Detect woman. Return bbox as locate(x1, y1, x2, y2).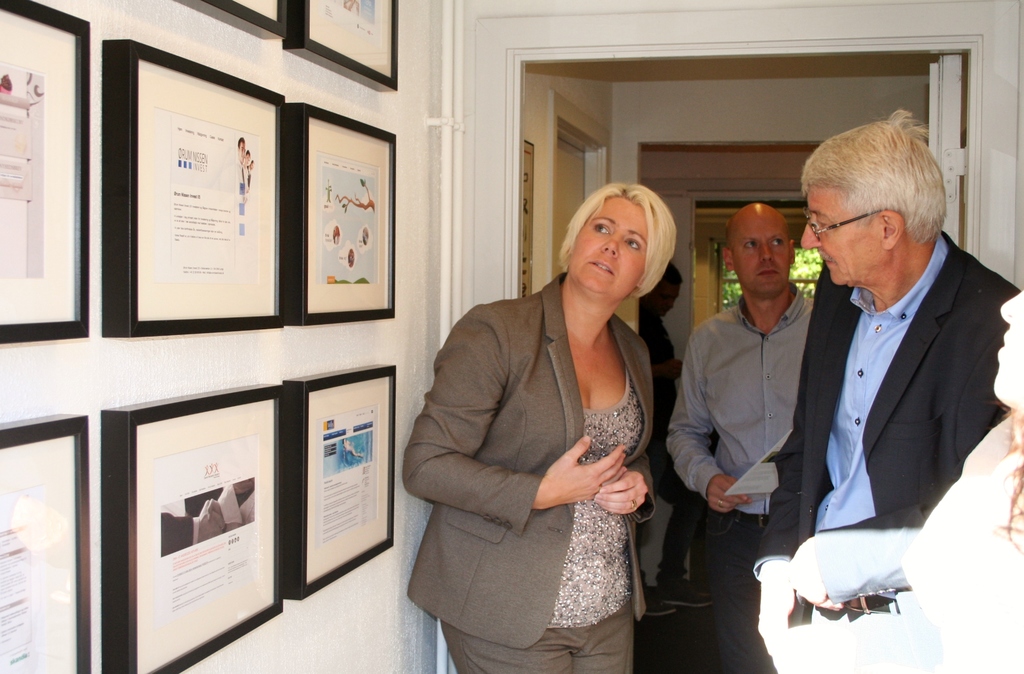
locate(412, 175, 681, 666).
